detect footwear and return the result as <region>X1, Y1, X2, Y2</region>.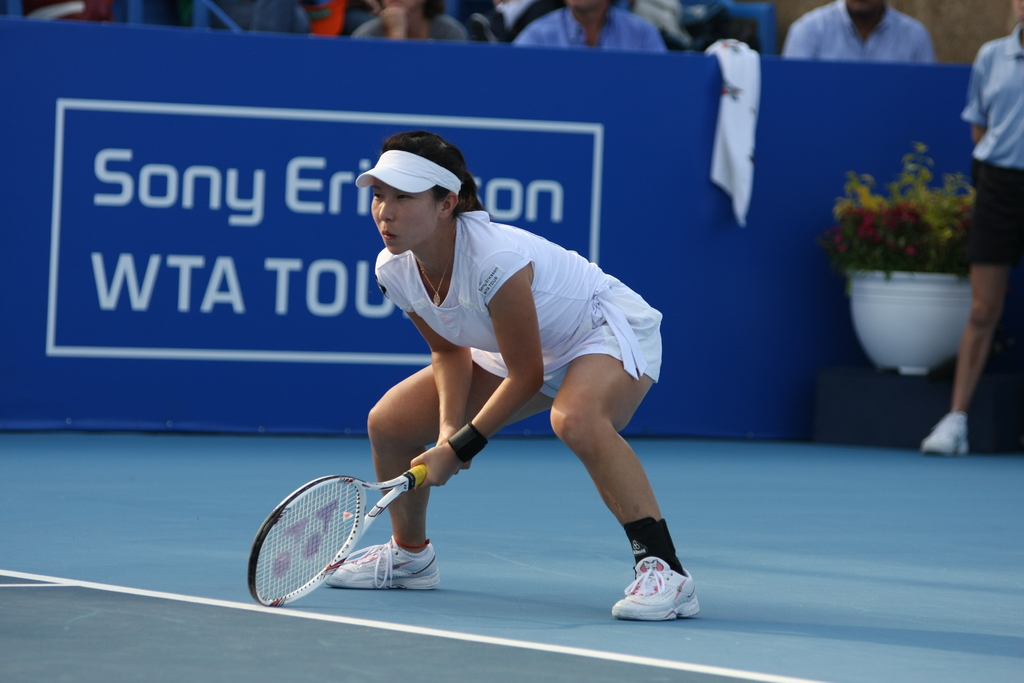
<region>616, 554, 702, 616</region>.
